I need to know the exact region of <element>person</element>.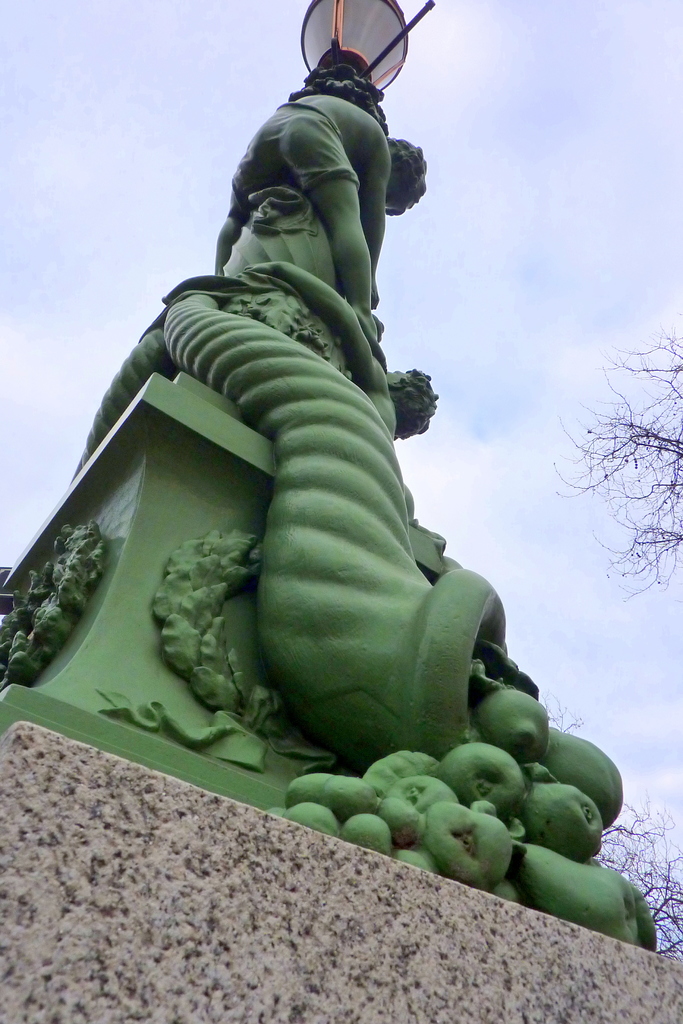
Region: pyautogui.locateOnScreen(211, 64, 378, 339).
